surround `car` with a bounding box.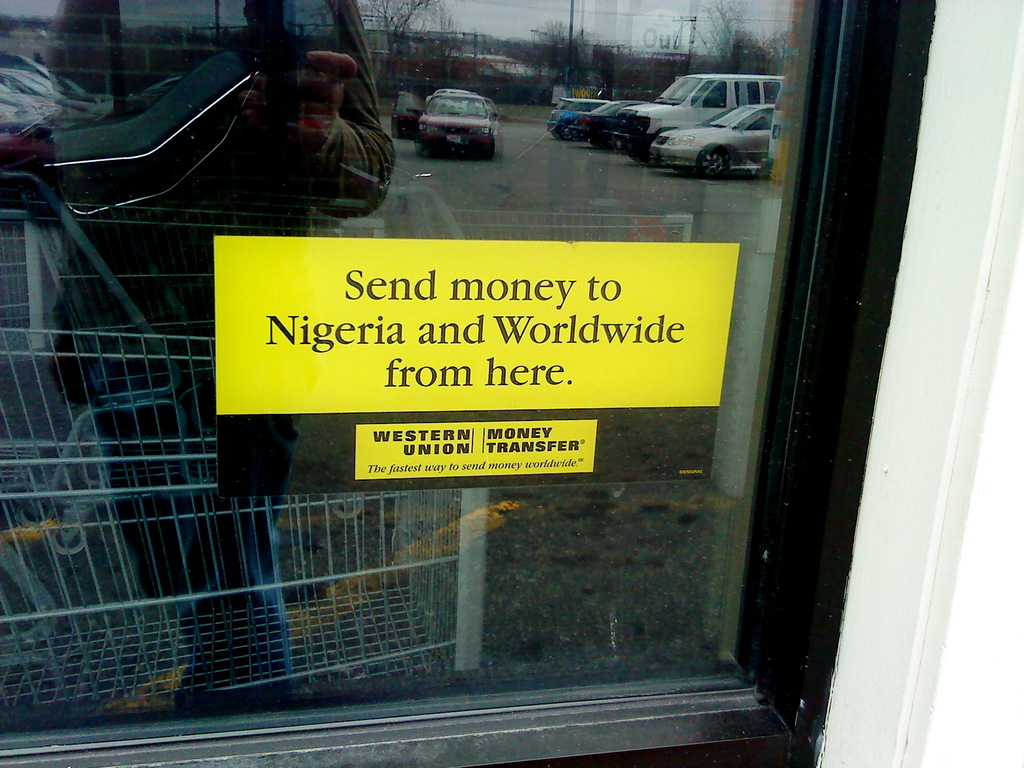
BBox(546, 95, 609, 140).
